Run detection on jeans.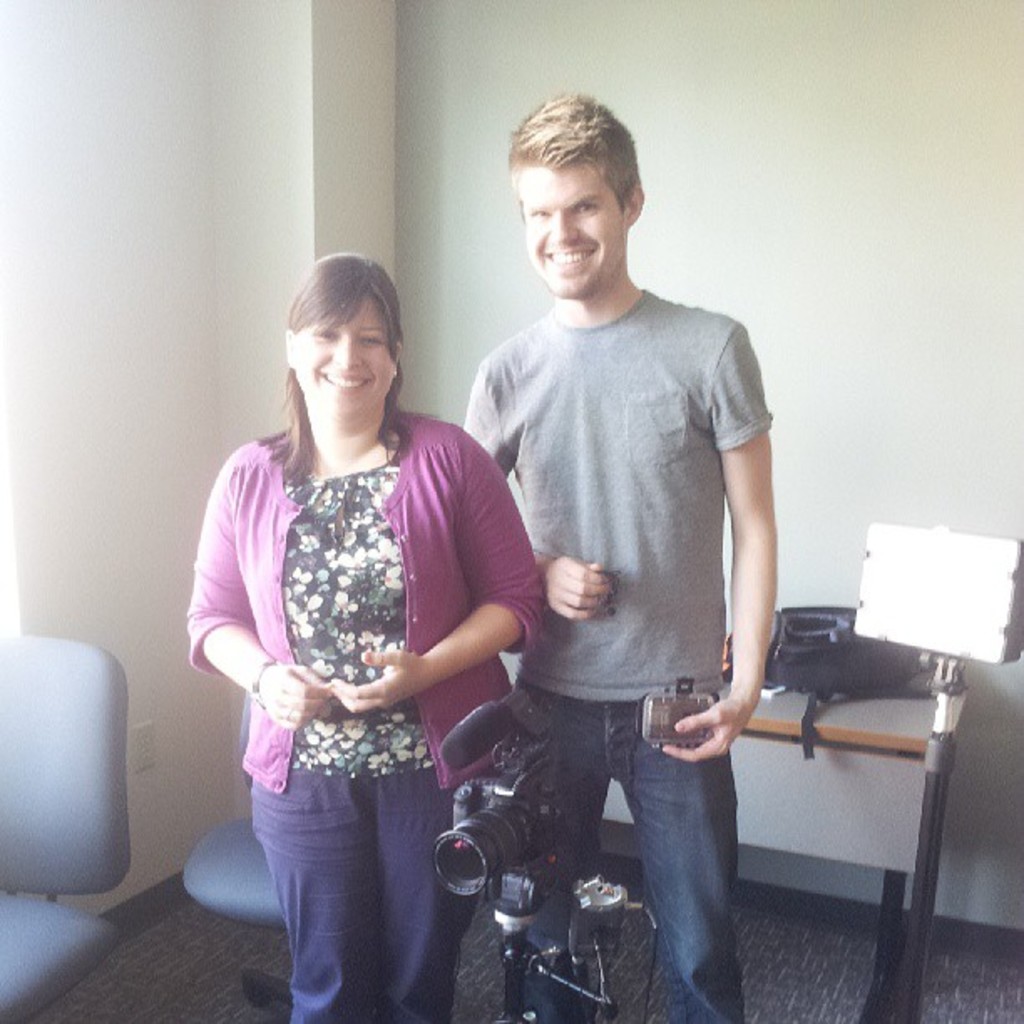
Result: pyautogui.locateOnScreen(489, 689, 770, 999).
